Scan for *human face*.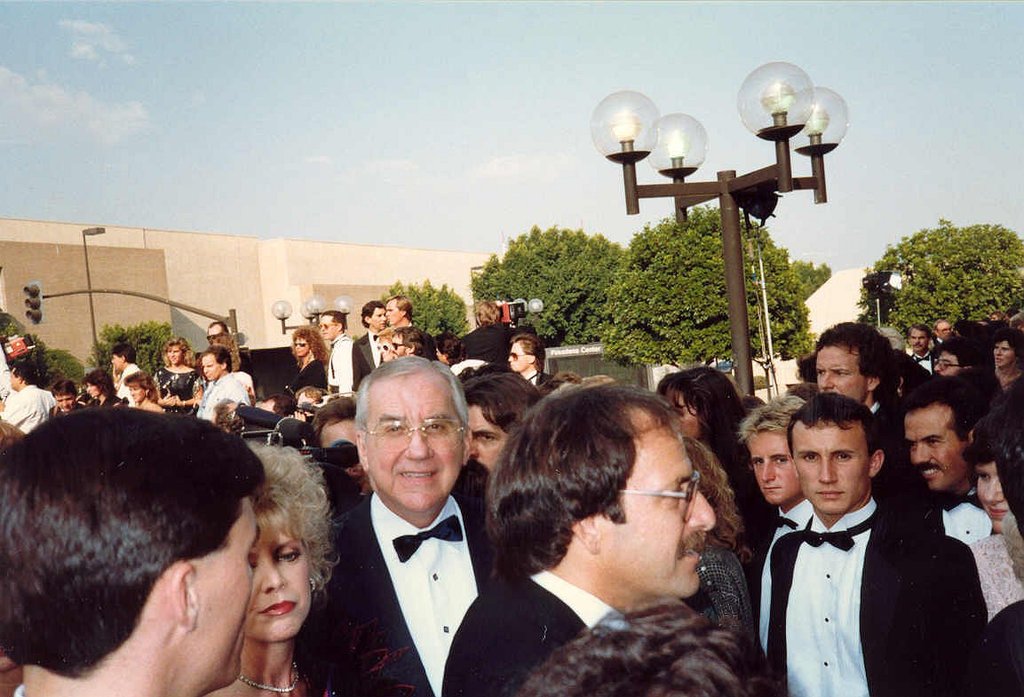
Scan result: pyautogui.locateOnScreen(7, 366, 23, 387).
